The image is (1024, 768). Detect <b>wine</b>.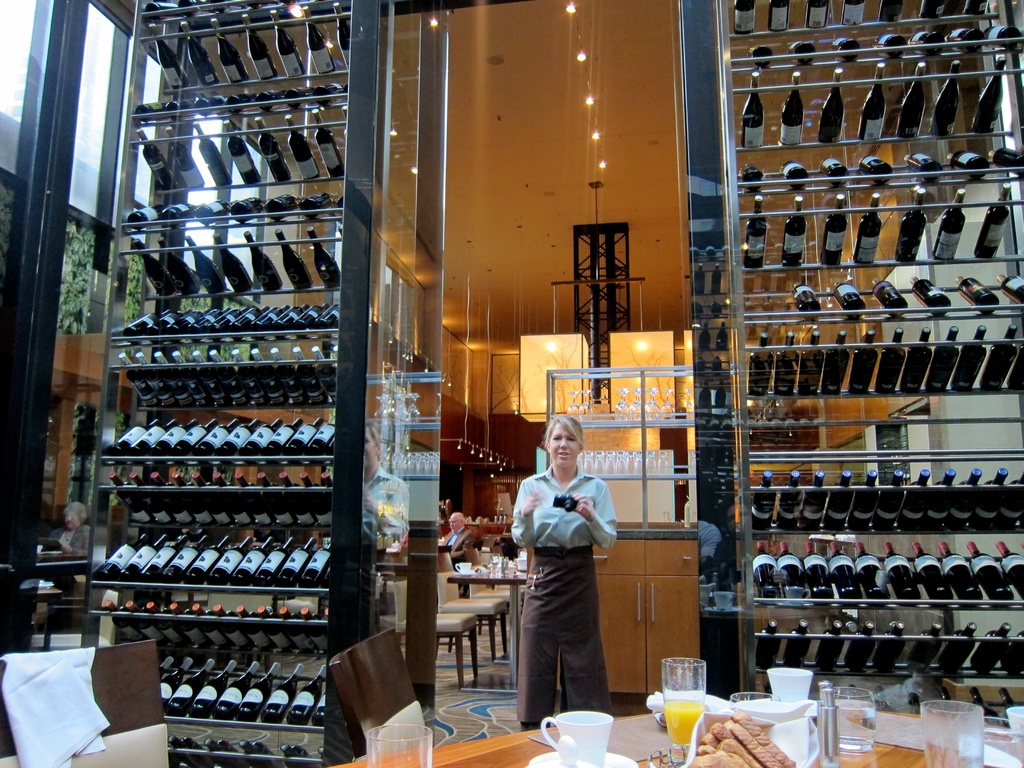
Detection: box=[169, 735, 214, 767].
